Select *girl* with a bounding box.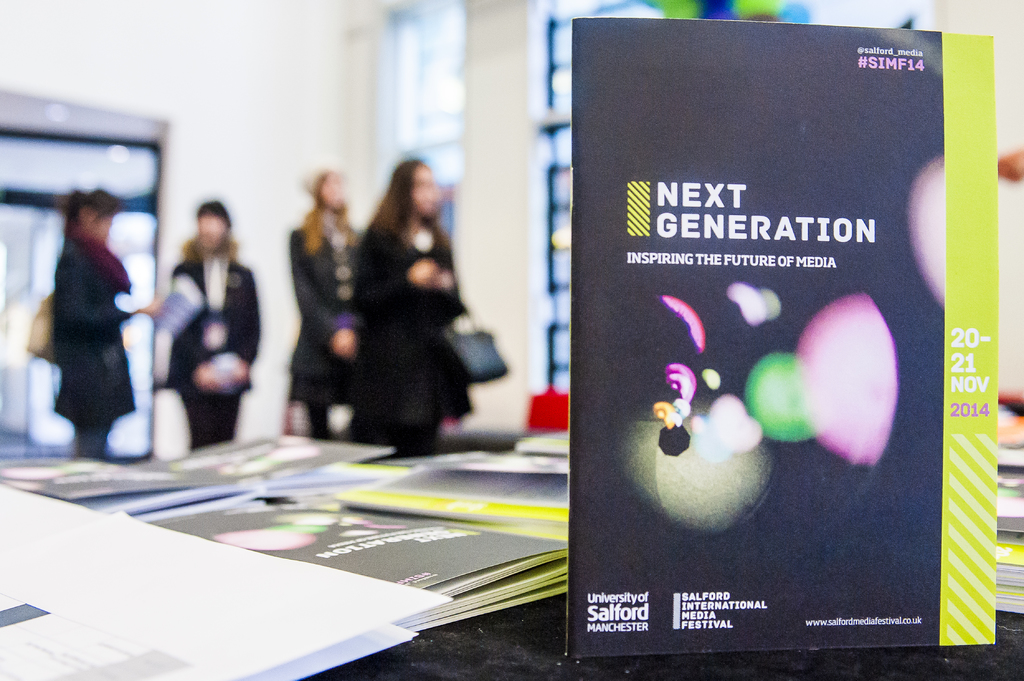
[left=351, top=159, right=470, bottom=461].
